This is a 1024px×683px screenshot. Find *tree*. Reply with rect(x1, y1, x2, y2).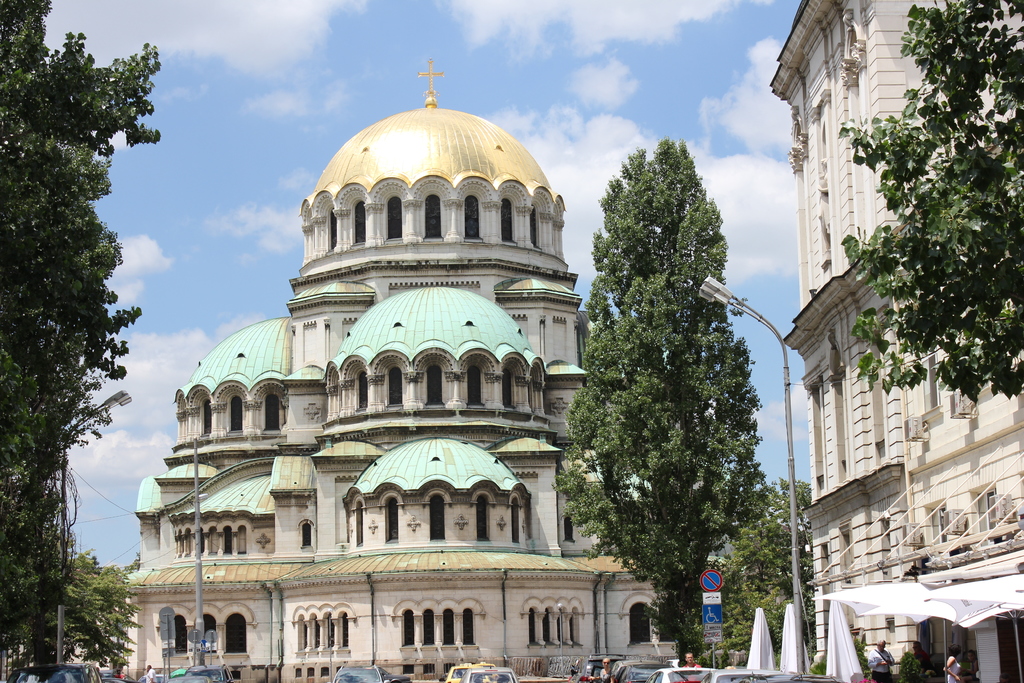
rect(720, 475, 840, 673).
